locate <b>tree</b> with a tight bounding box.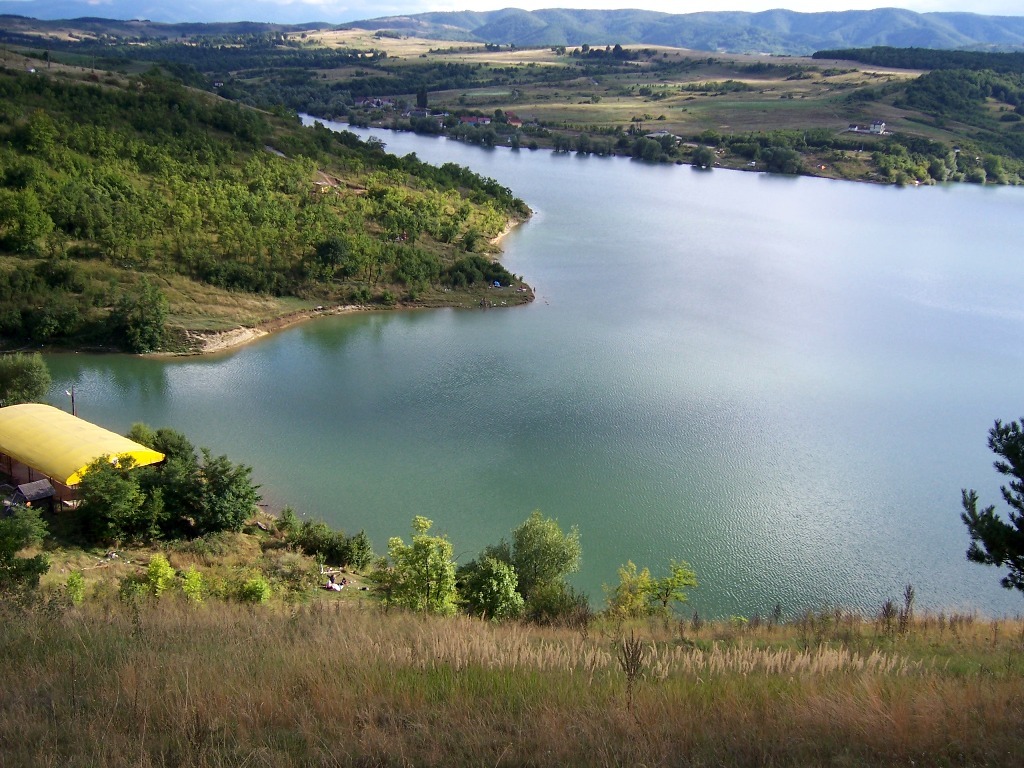
bbox=(59, 564, 86, 608).
